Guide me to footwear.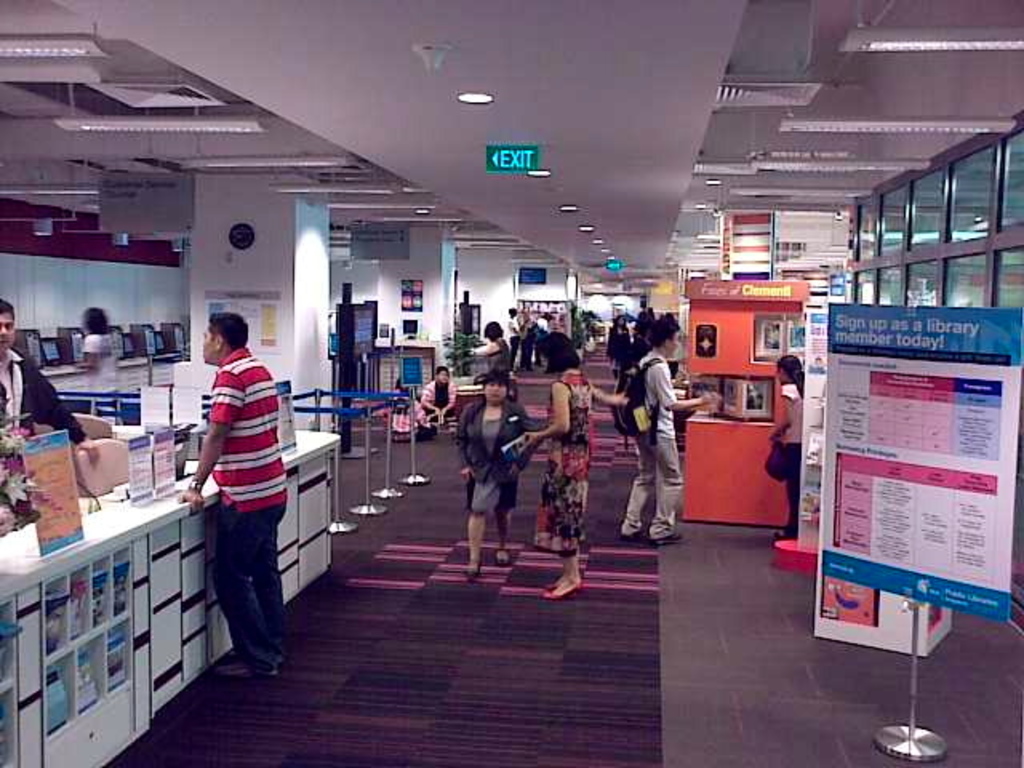
Guidance: x1=542, y1=579, x2=581, y2=597.
